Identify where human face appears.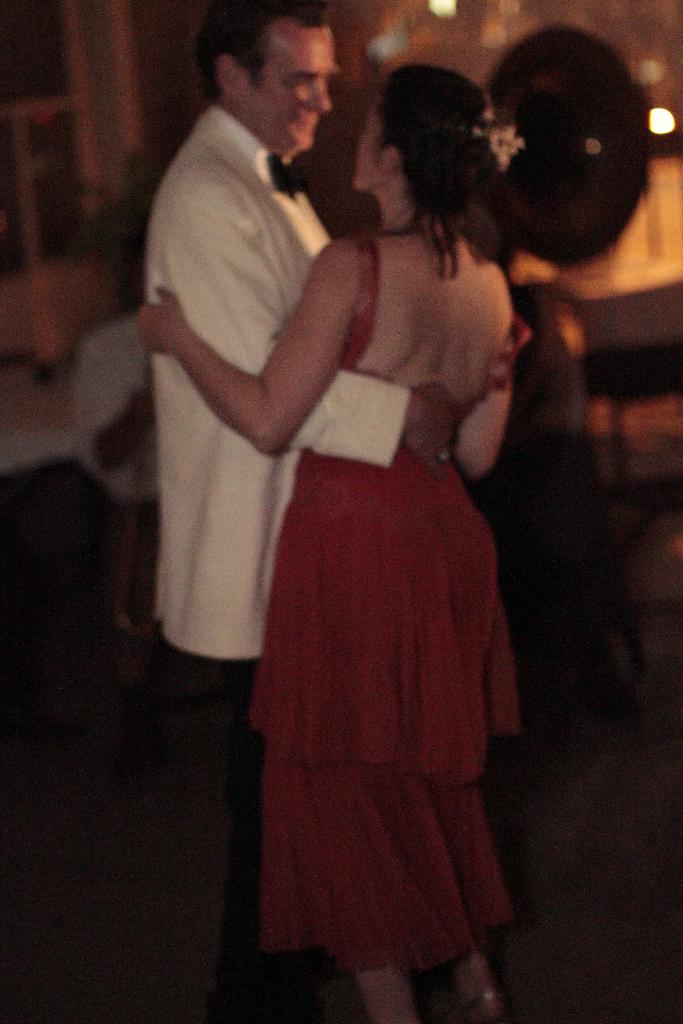
Appears at region(239, 29, 341, 151).
